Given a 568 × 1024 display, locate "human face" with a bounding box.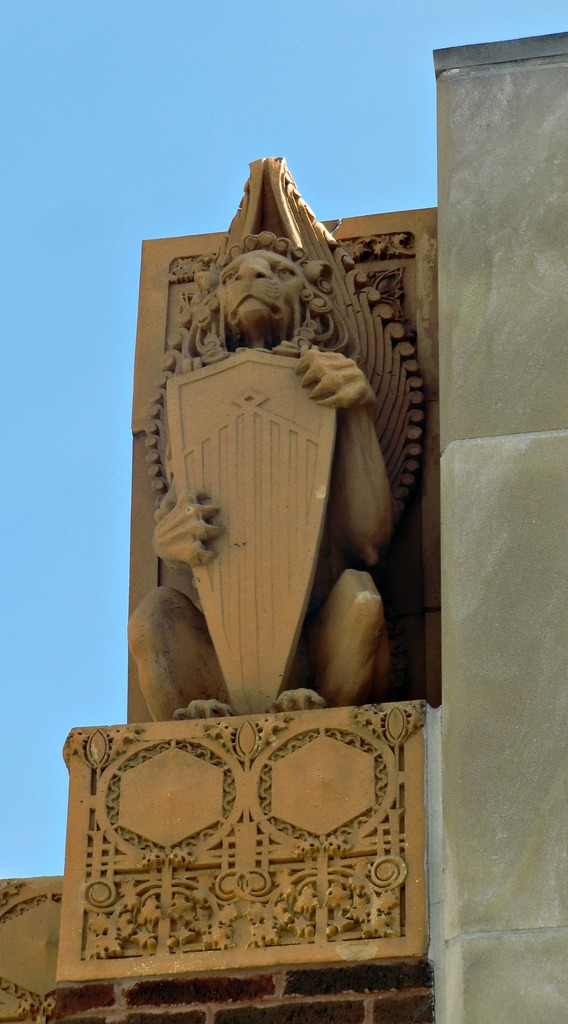
Located: {"left": 214, "top": 249, "right": 305, "bottom": 331}.
